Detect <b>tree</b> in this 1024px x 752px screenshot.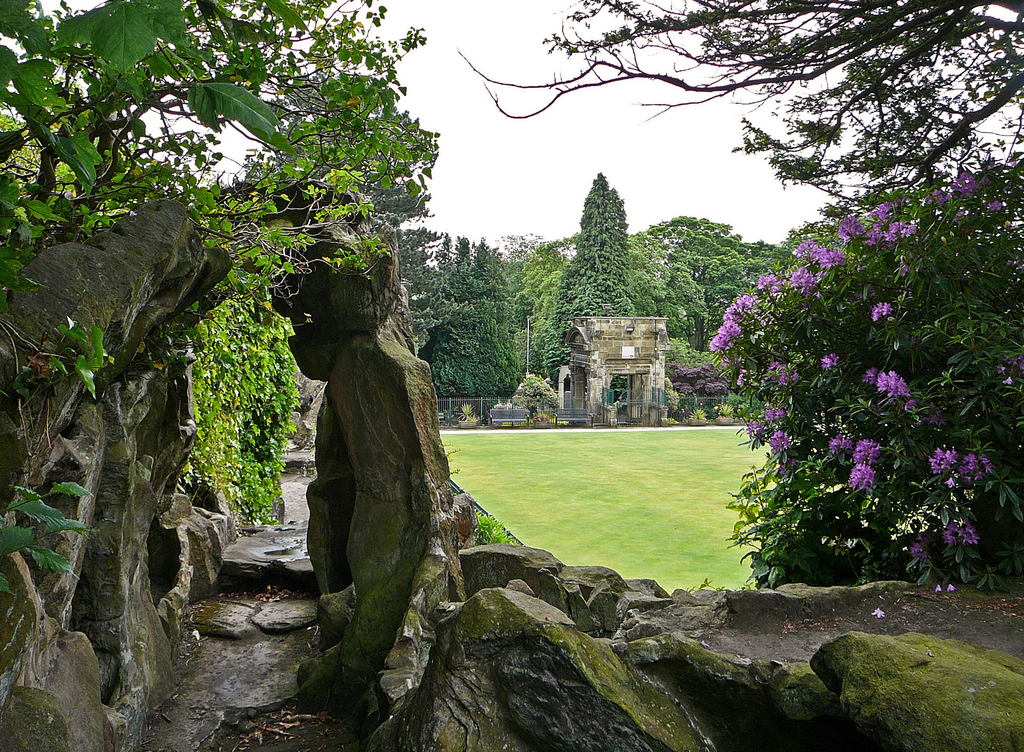
Detection: (left=735, top=243, right=797, bottom=387).
